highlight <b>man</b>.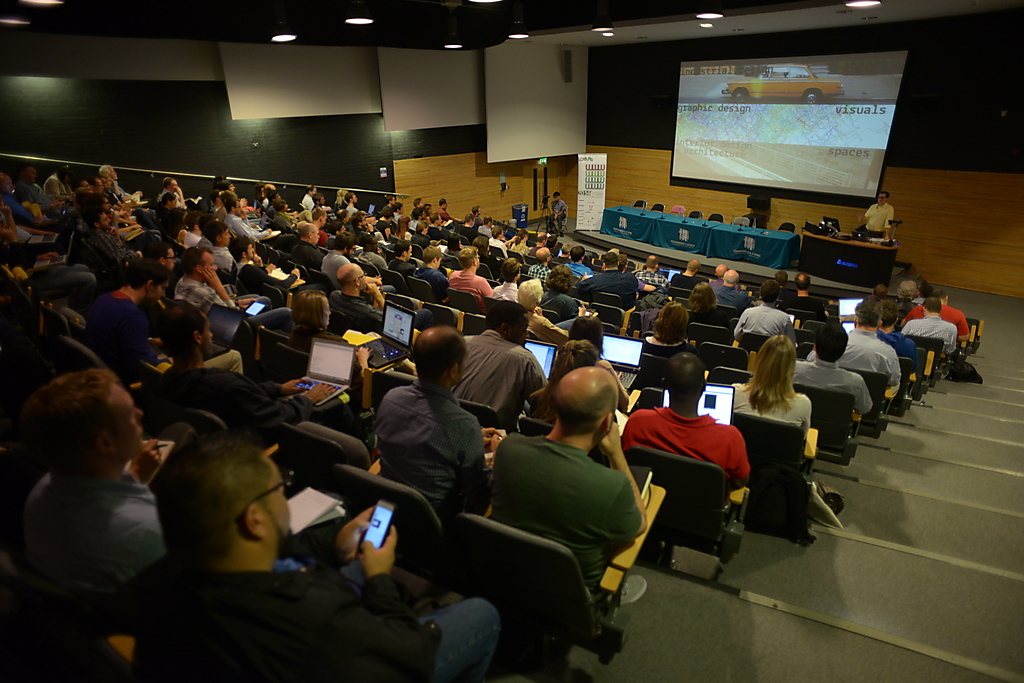
Highlighted region: [x1=497, y1=260, x2=522, y2=298].
